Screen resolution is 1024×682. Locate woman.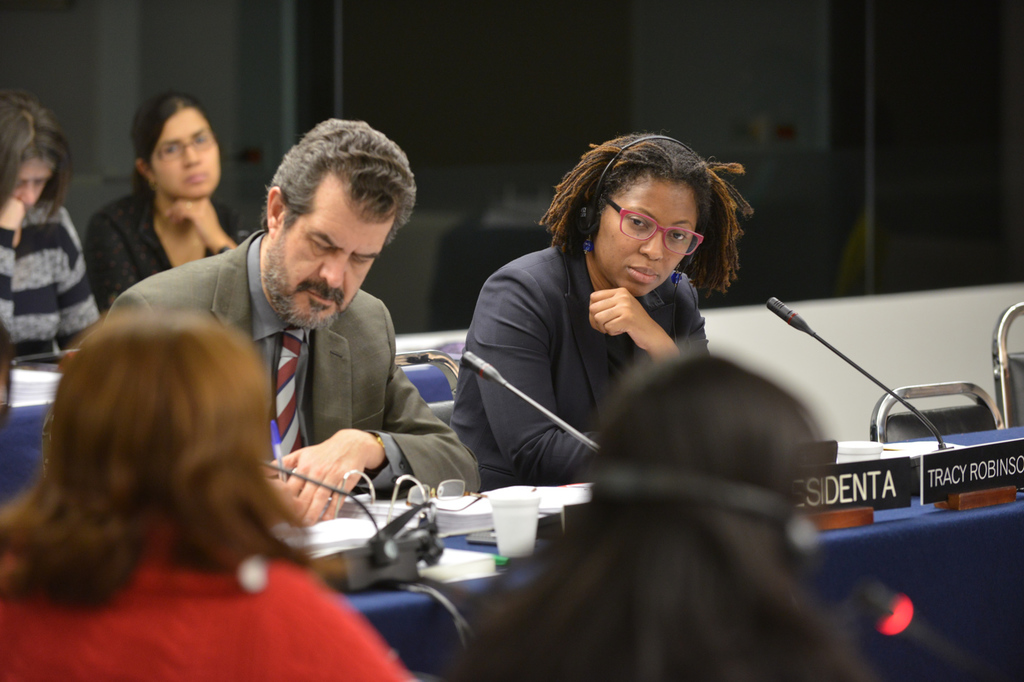
x1=0 y1=87 x2=113 y2=375.
